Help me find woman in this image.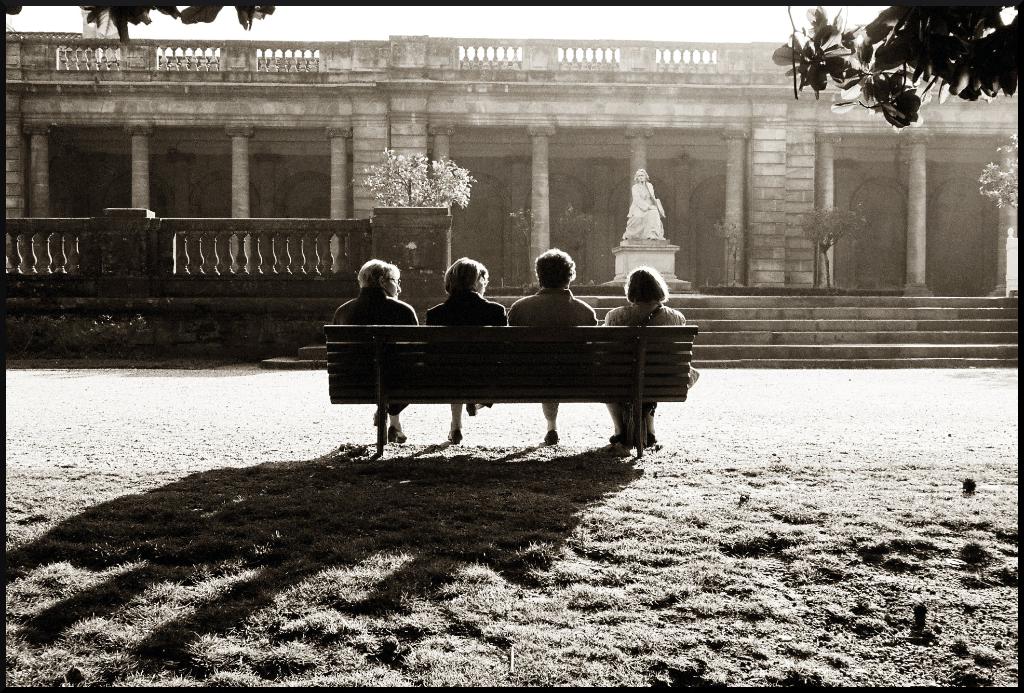
Found it: [623, 167, 666, 240].
